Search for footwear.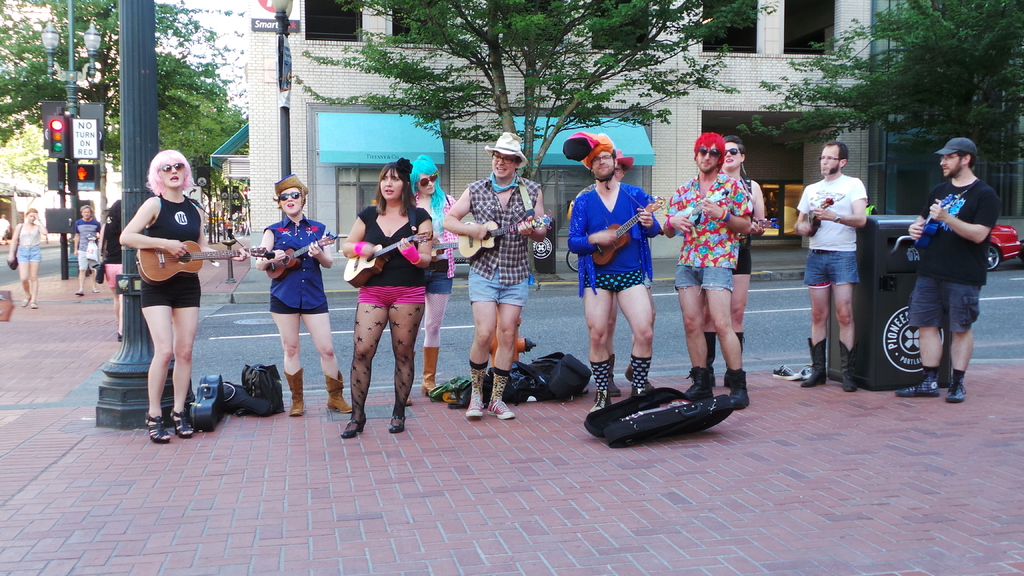
Found at crop(727, 369, 752, 408).
